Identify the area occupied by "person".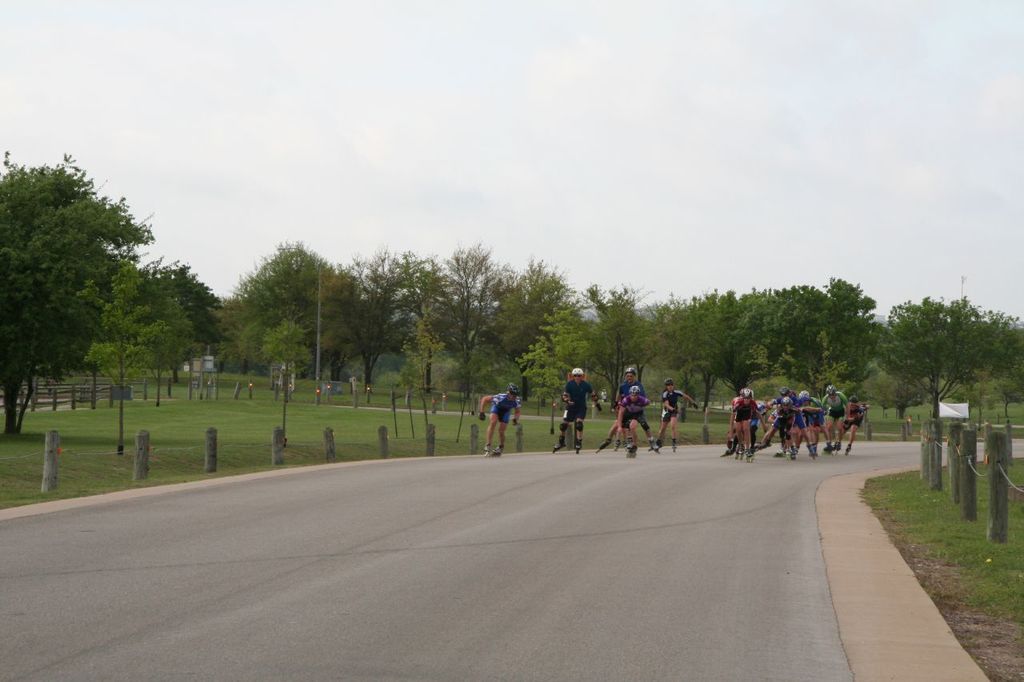
Area: region(608, 385, 654, 454).
